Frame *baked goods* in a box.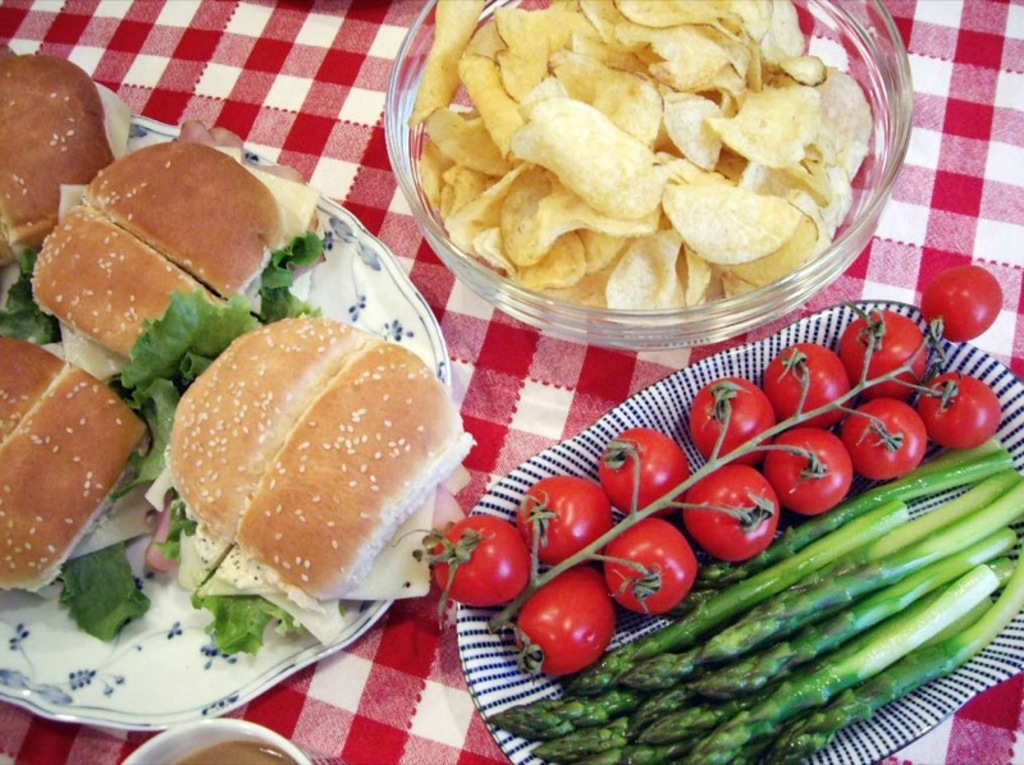
0:35:118:275.
